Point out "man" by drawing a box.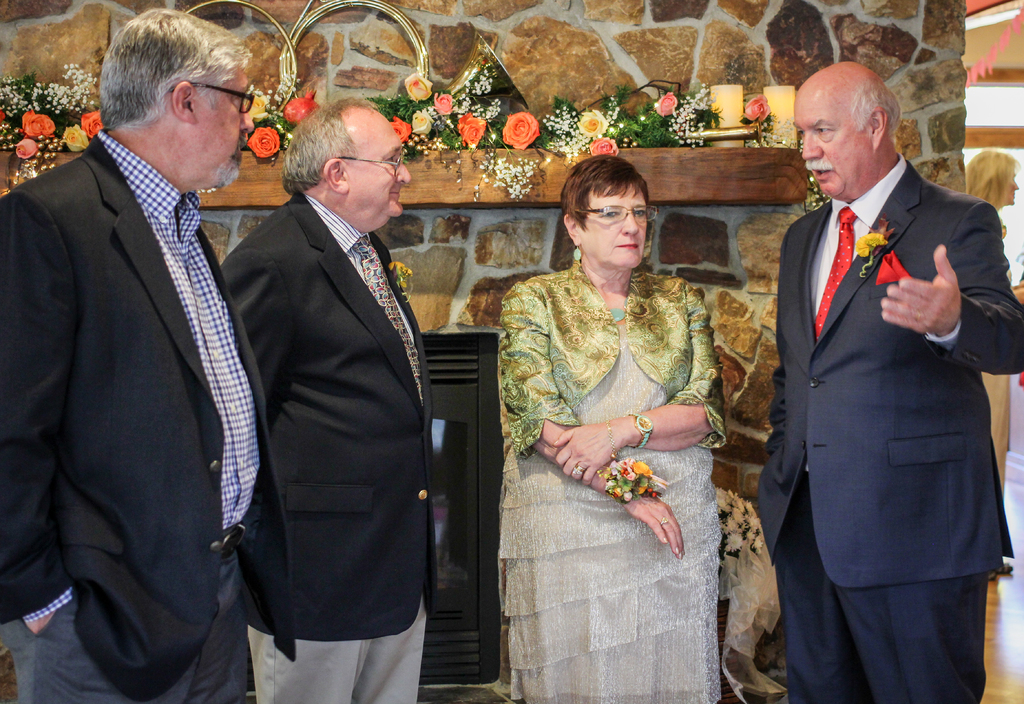
left=17, top=0, right=294, bottom=694.
